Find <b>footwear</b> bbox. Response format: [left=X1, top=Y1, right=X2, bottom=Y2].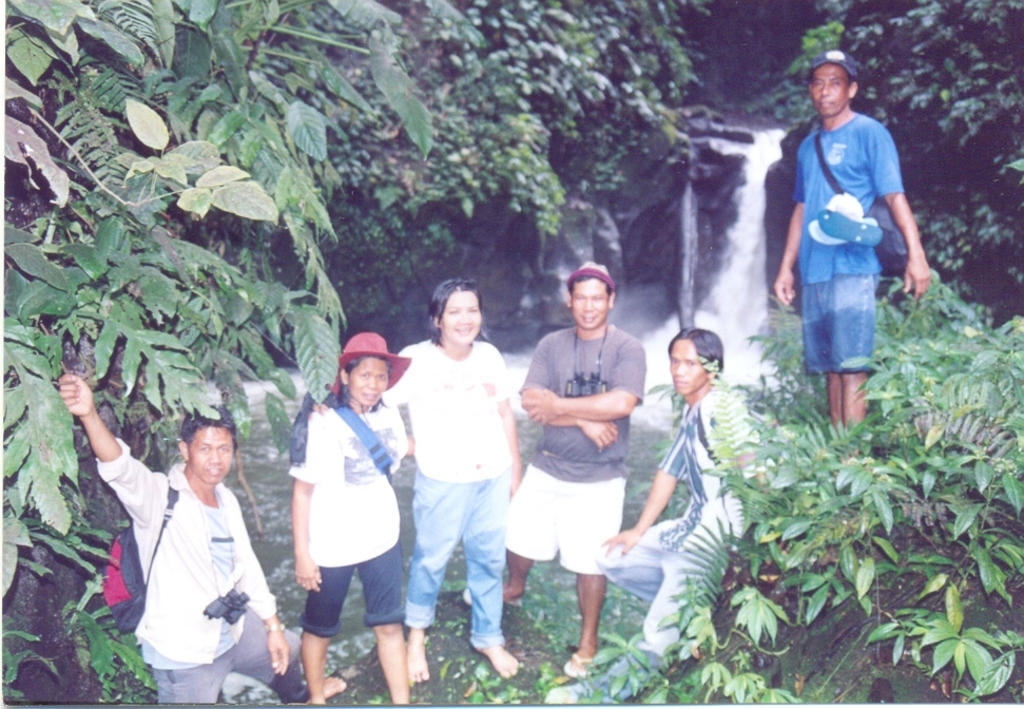
[left=468, top=590, right=520, bottom=609].
